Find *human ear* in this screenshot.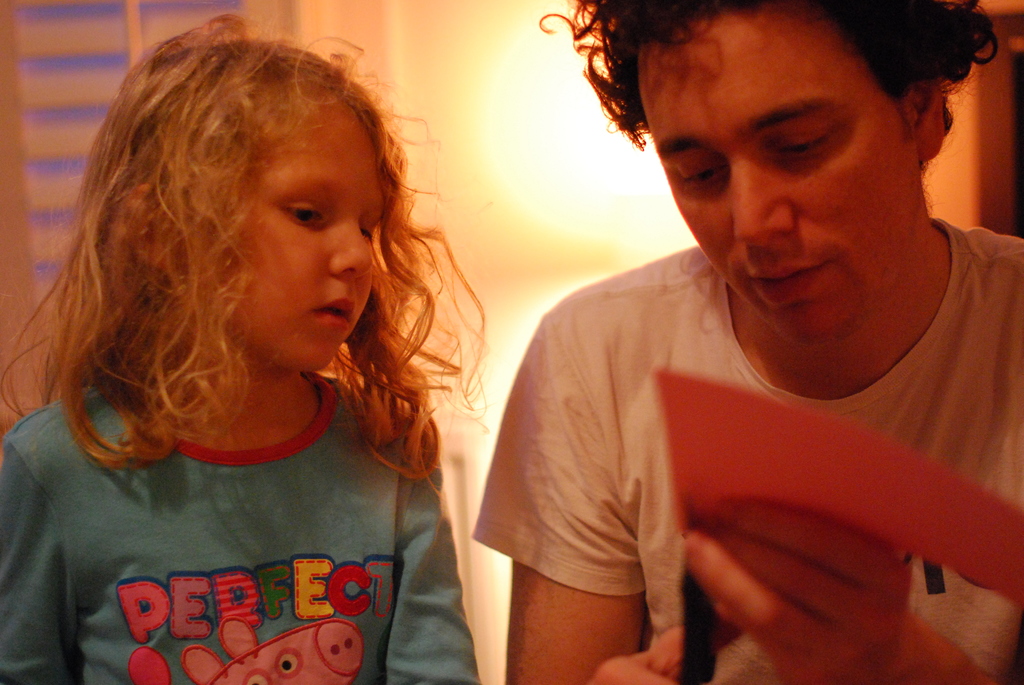
The bounding box for *human ear* is select_region(130, 182, 165, 270).
